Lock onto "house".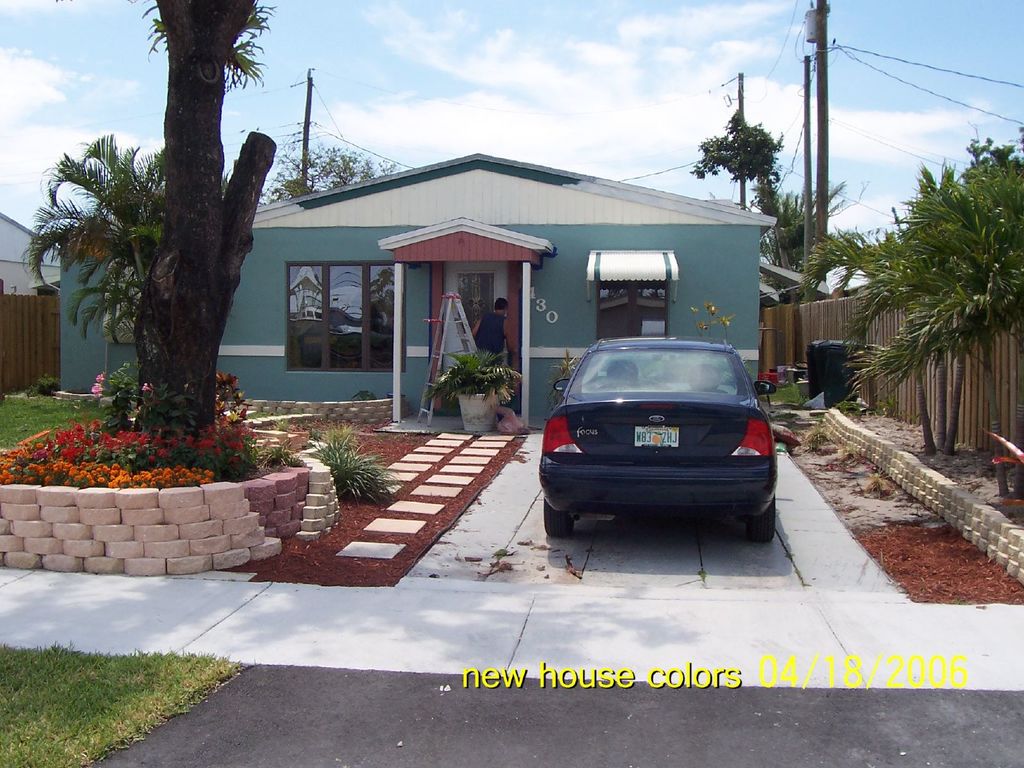
Locked: [x1=0, y1=207, x2=65, y2=295].
